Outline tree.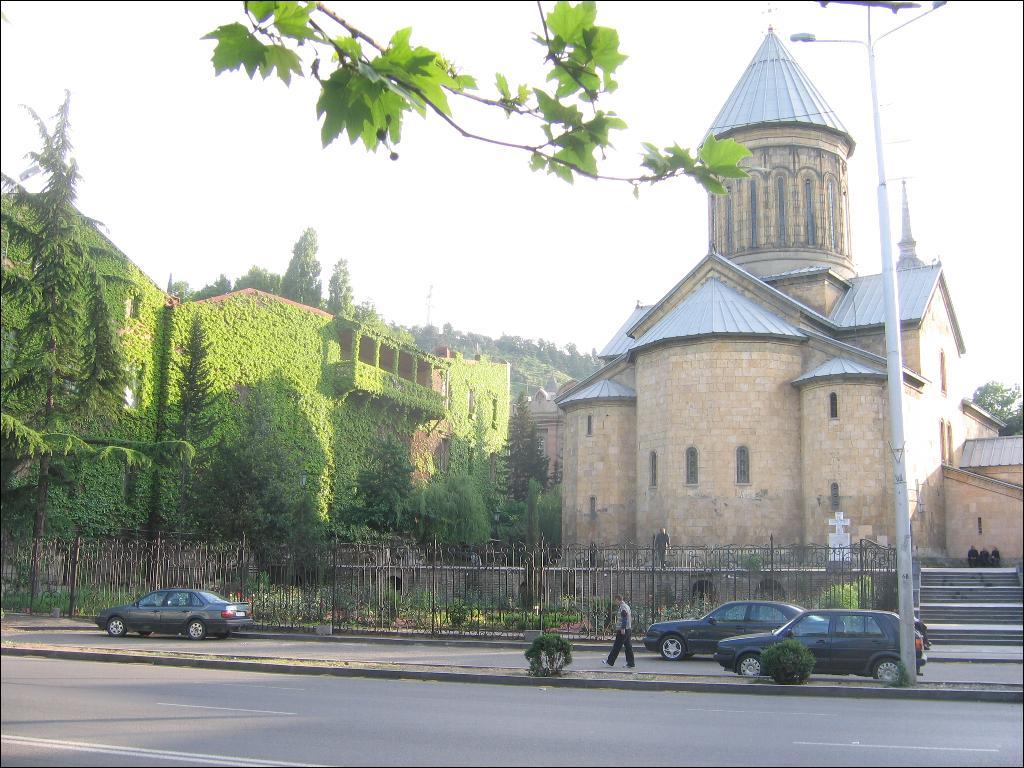
Outline: <box>199,0,753,206</box>.
